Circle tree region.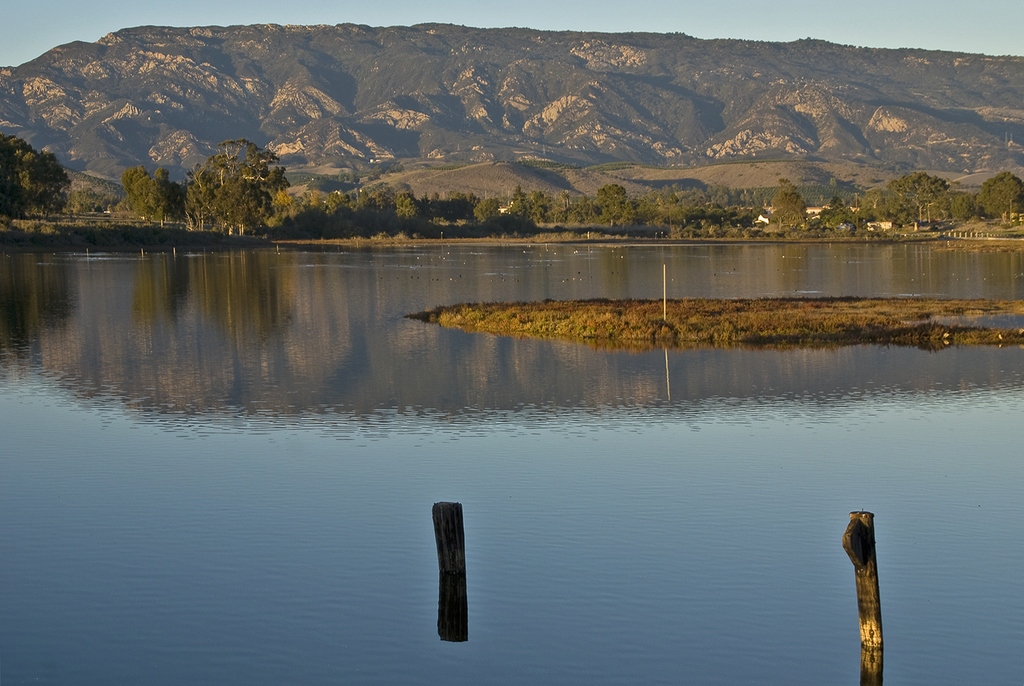
Region: <region>771, 174, 808, 232</region>.
